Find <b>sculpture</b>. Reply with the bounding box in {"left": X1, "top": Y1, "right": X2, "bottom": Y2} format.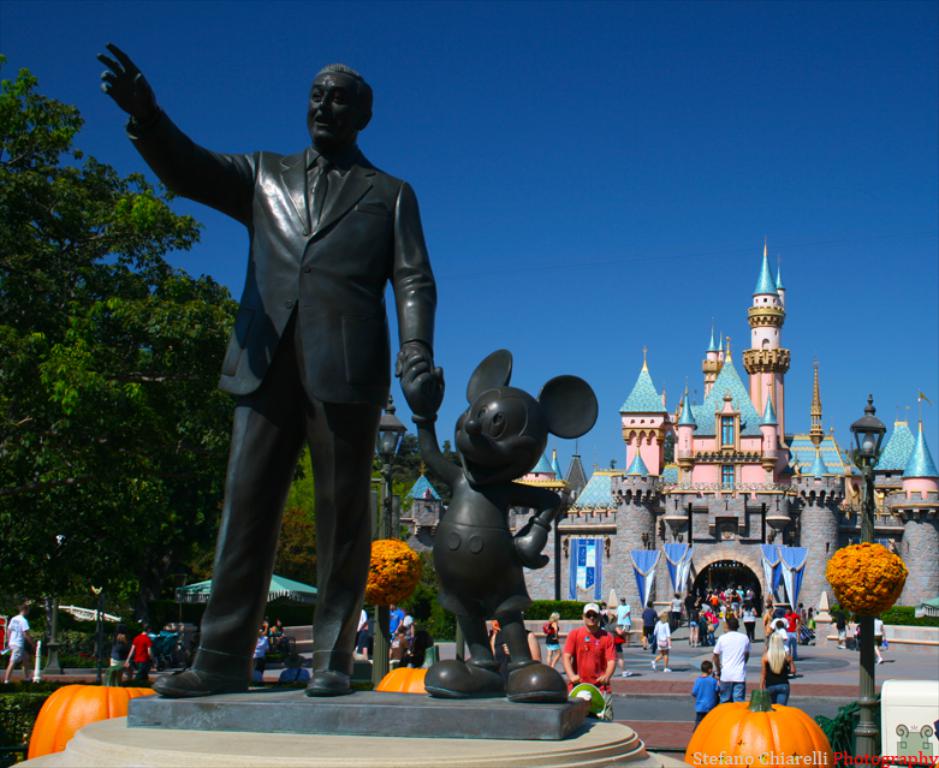
{"left": 402, "top": 352, "right": 605, "bottom": 702}.
